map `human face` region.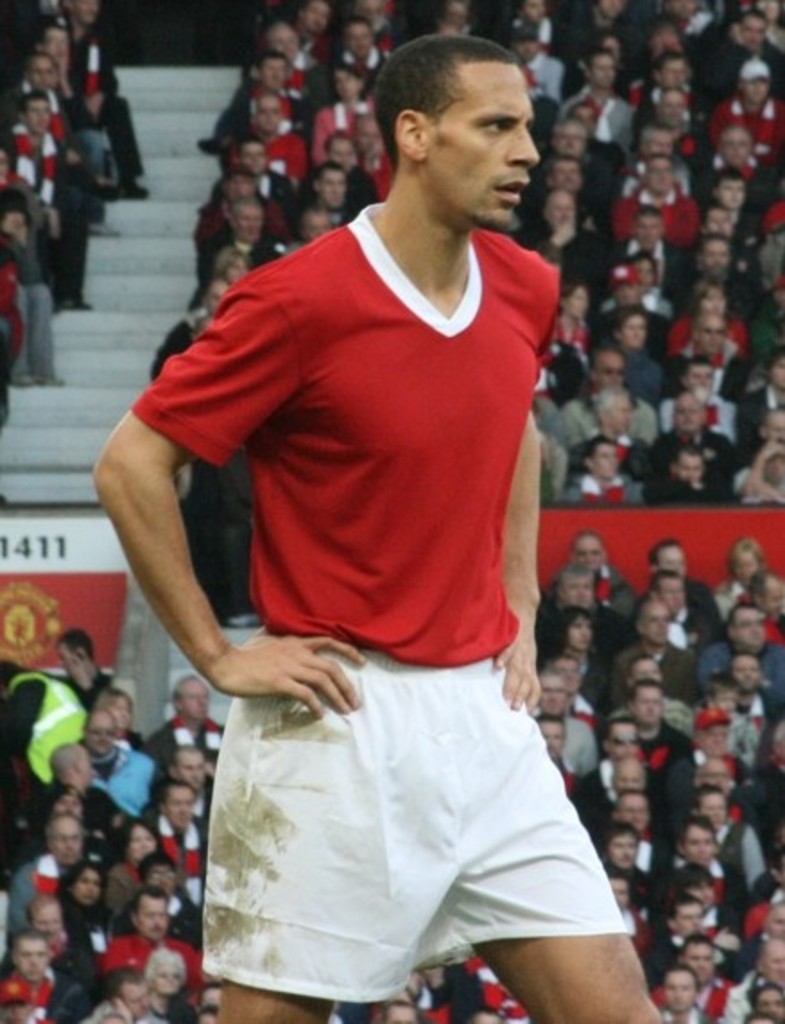
Mapped to {"left": 733, "top": 604, "right": 765, "bottom": 649}.
